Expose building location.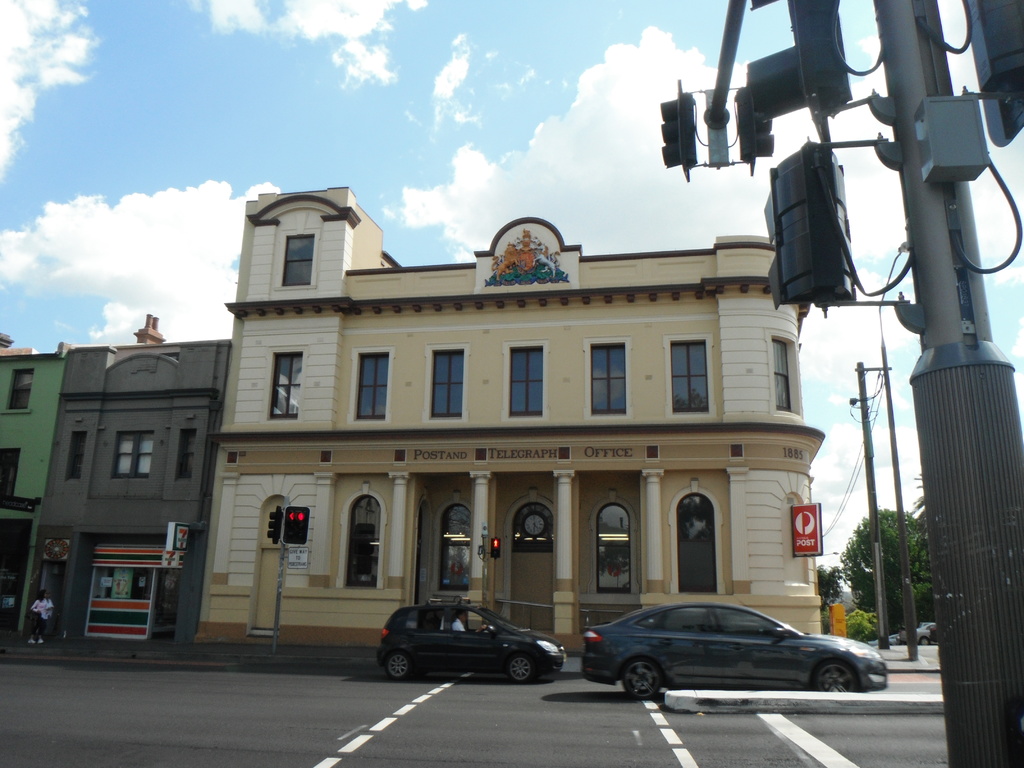
Exposed at 0 344 67 611.
